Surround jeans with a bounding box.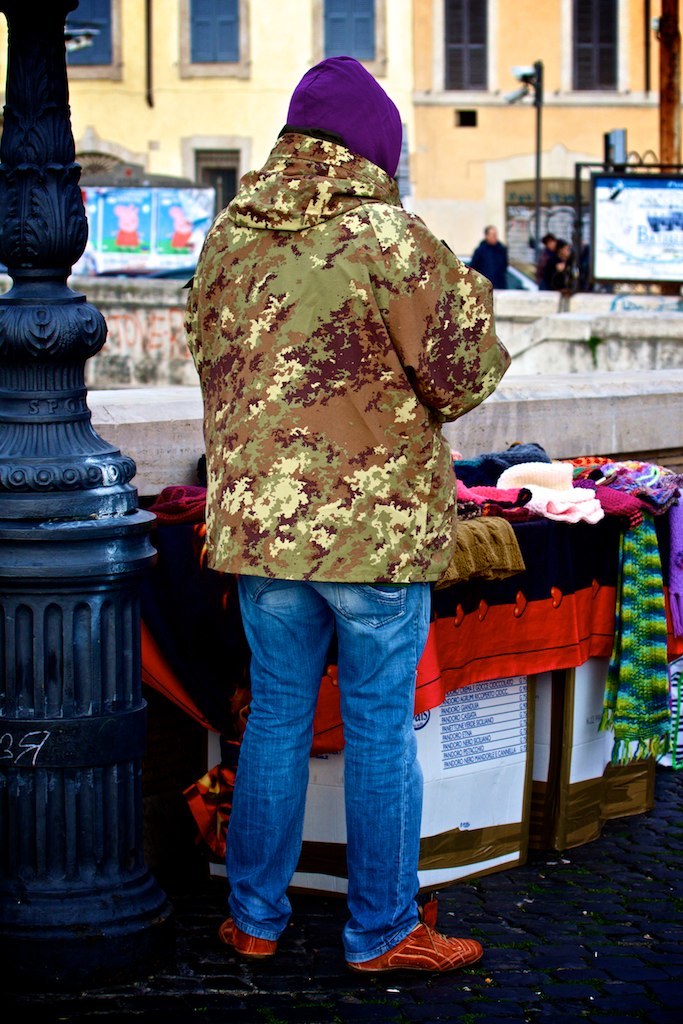
x1=226, y1=578, x2=424, y2=964.
